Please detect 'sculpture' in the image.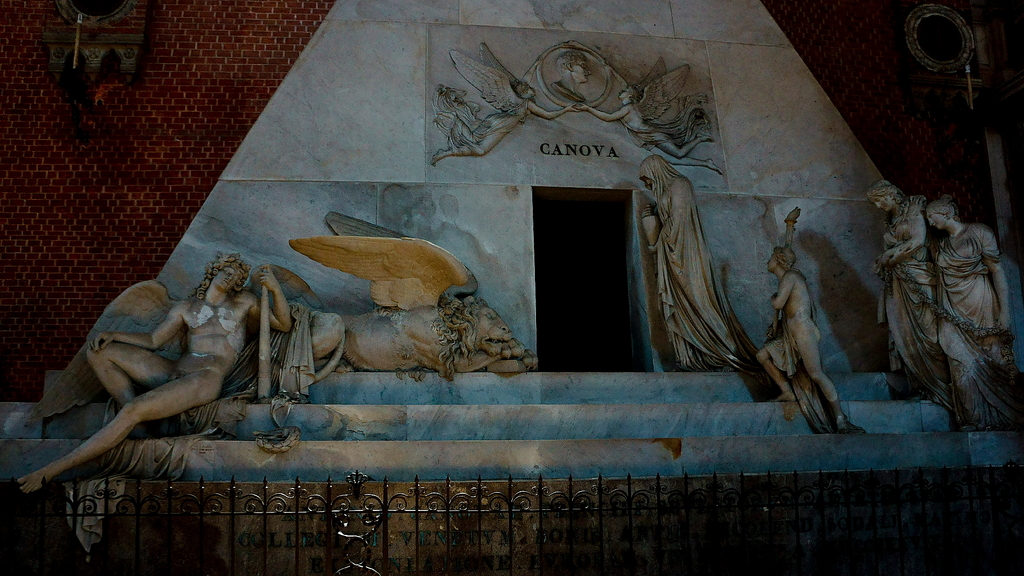
select_region(291, 214, 540, 383).
